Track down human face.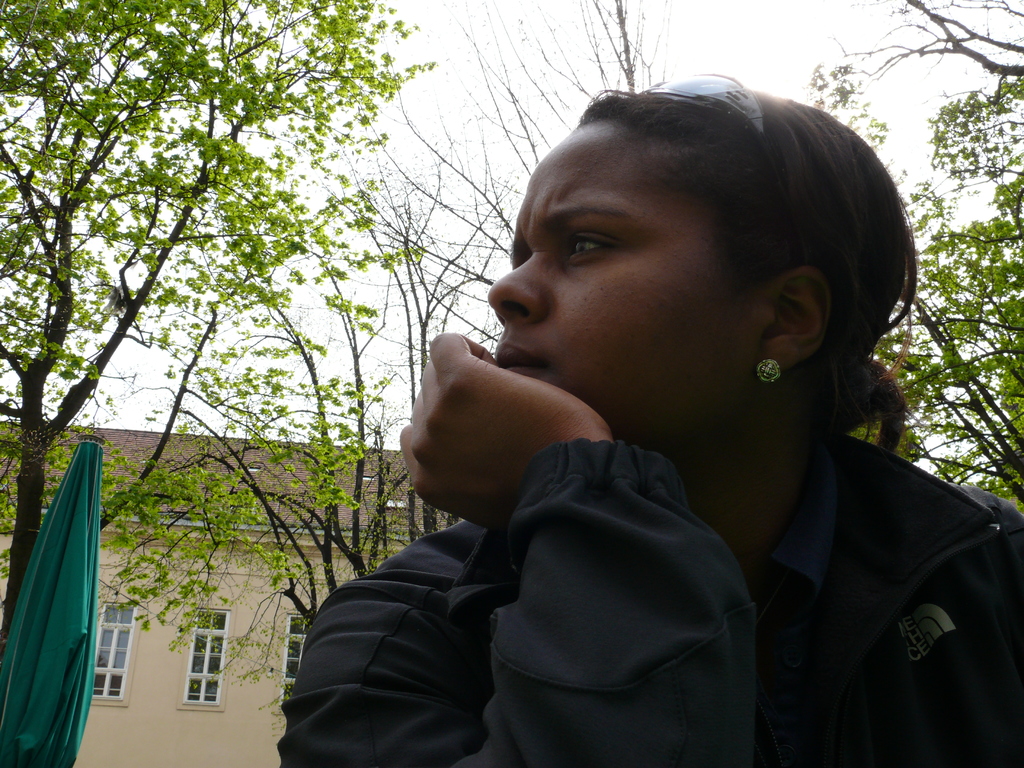
Tracked to (488, 124, 762, 455).
